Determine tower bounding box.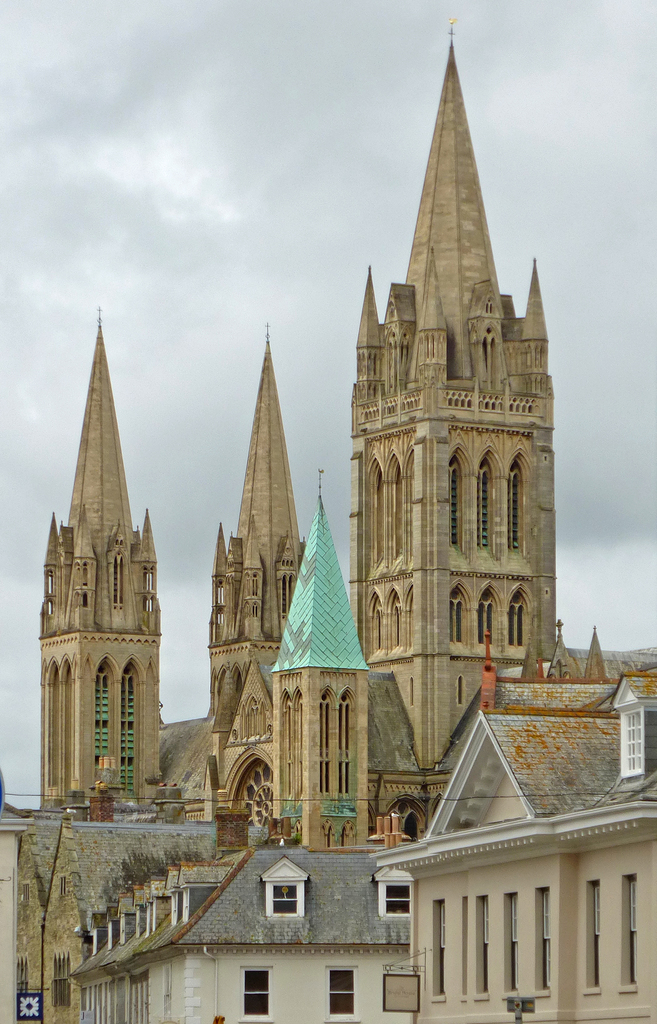
Determined: 327/12/574/748.
